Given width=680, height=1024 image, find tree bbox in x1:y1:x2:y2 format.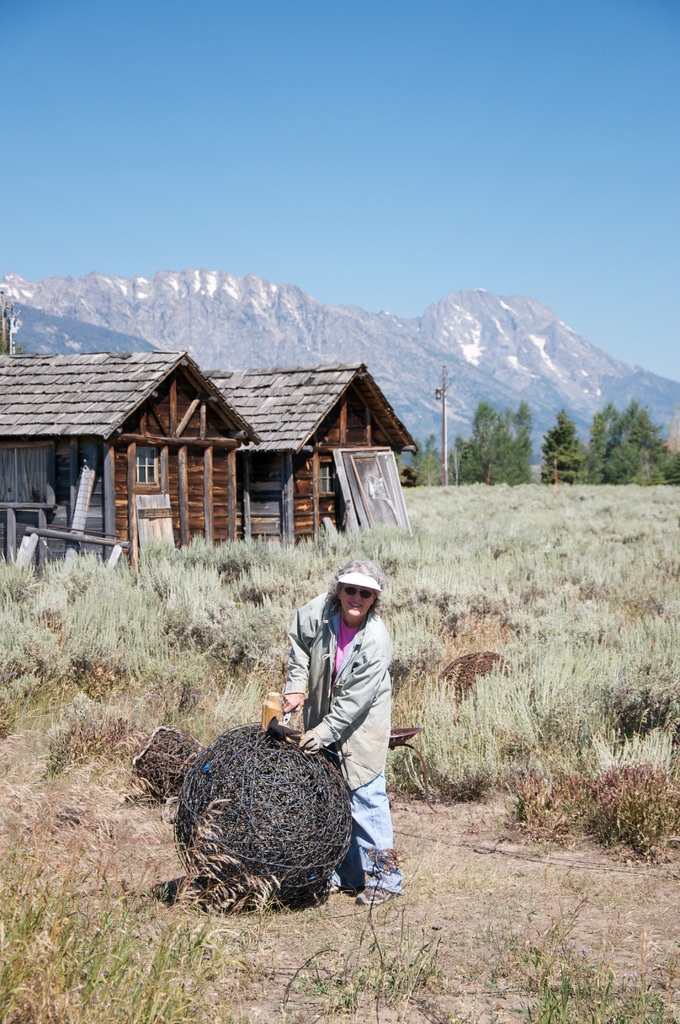
600:404:679:488.
